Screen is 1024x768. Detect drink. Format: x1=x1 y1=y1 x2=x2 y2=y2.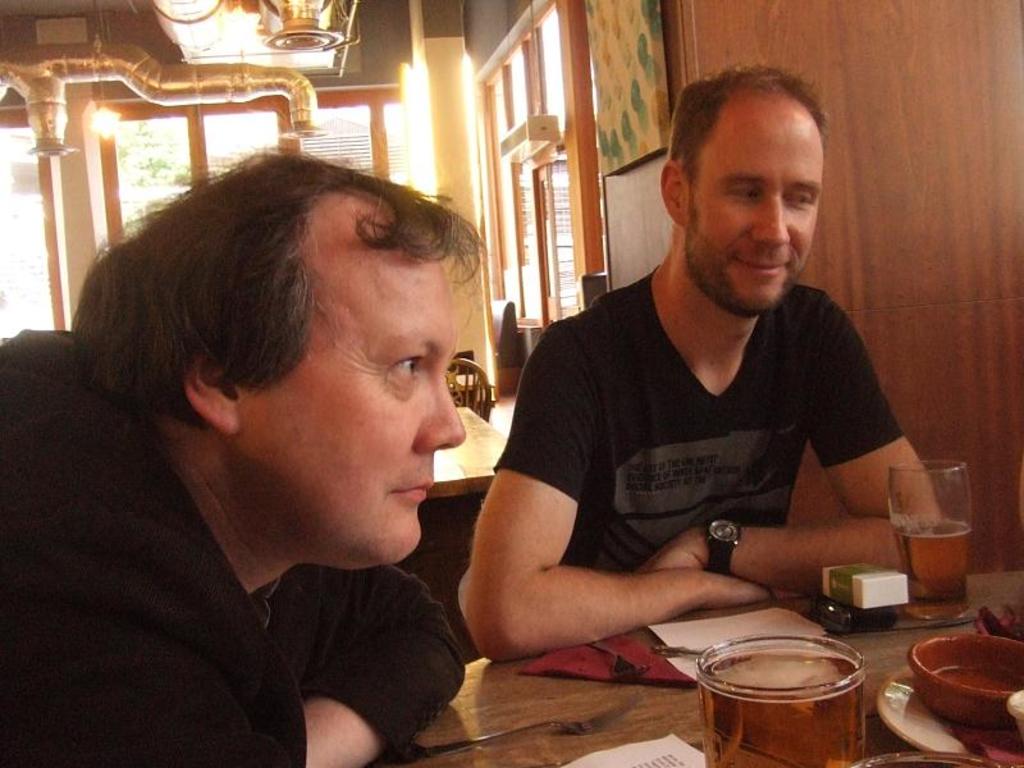
x1=717 y1=627 x2=883 y2=764.
